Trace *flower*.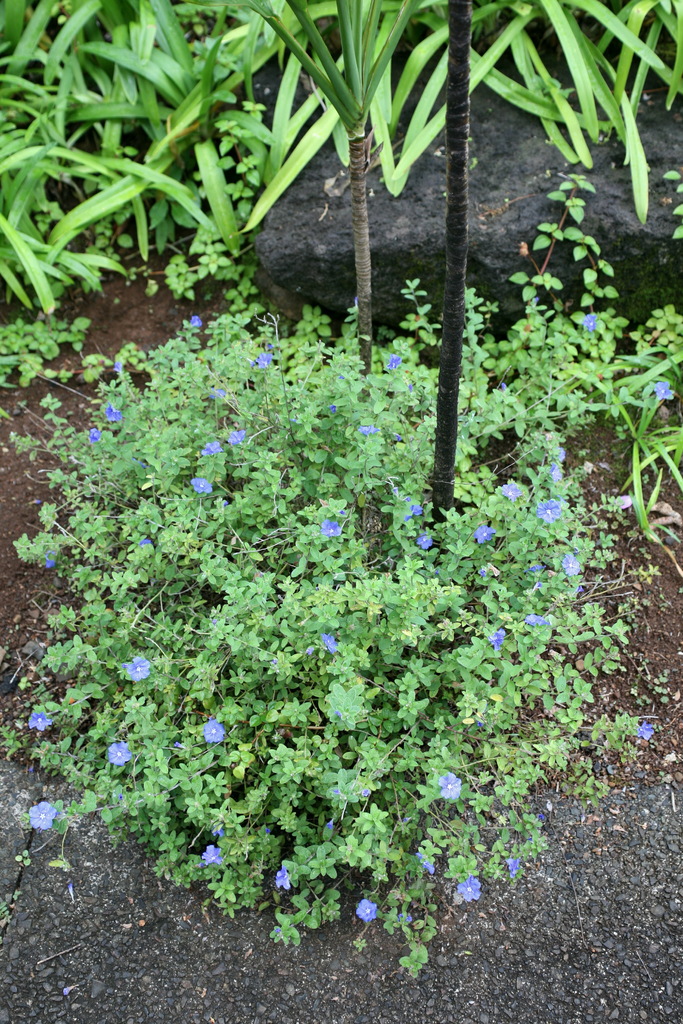
Traced to locate(648, 382, 672, 403).
